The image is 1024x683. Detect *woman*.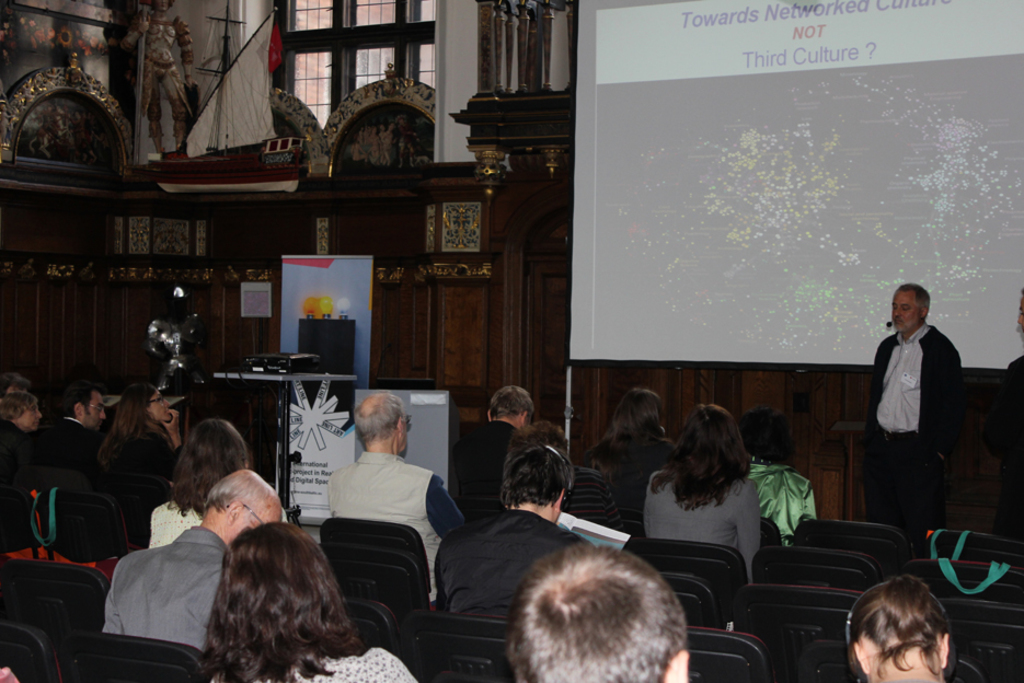
Detection: l=589, t=389, r=672, b=476.
